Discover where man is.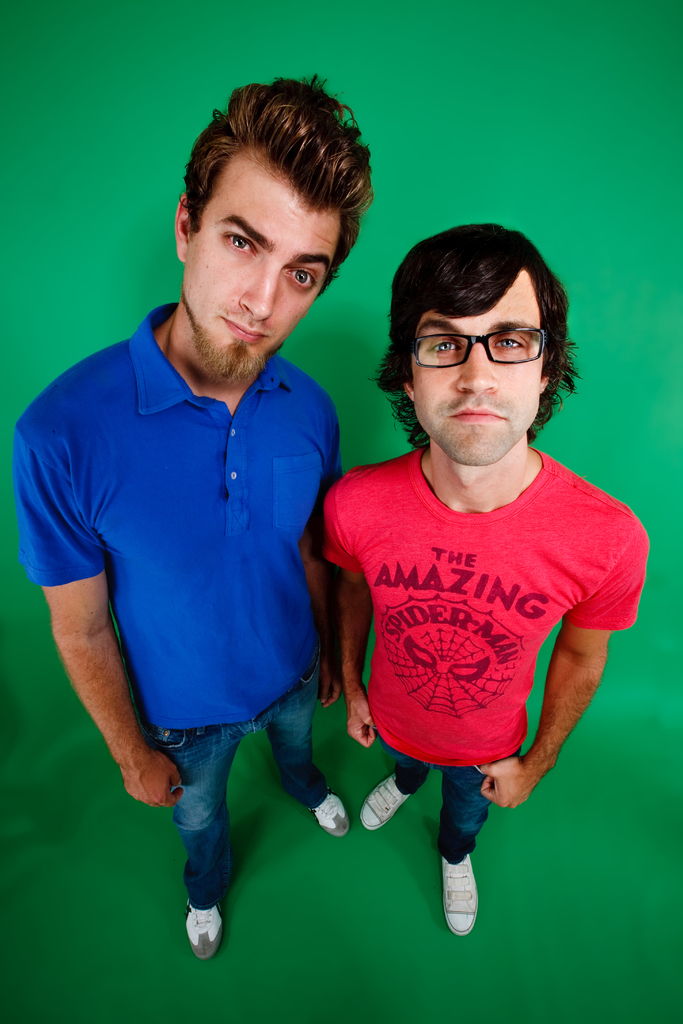
Discovered at {"left": 324, "top": 212, "right": 651, "bottom": 931}.
